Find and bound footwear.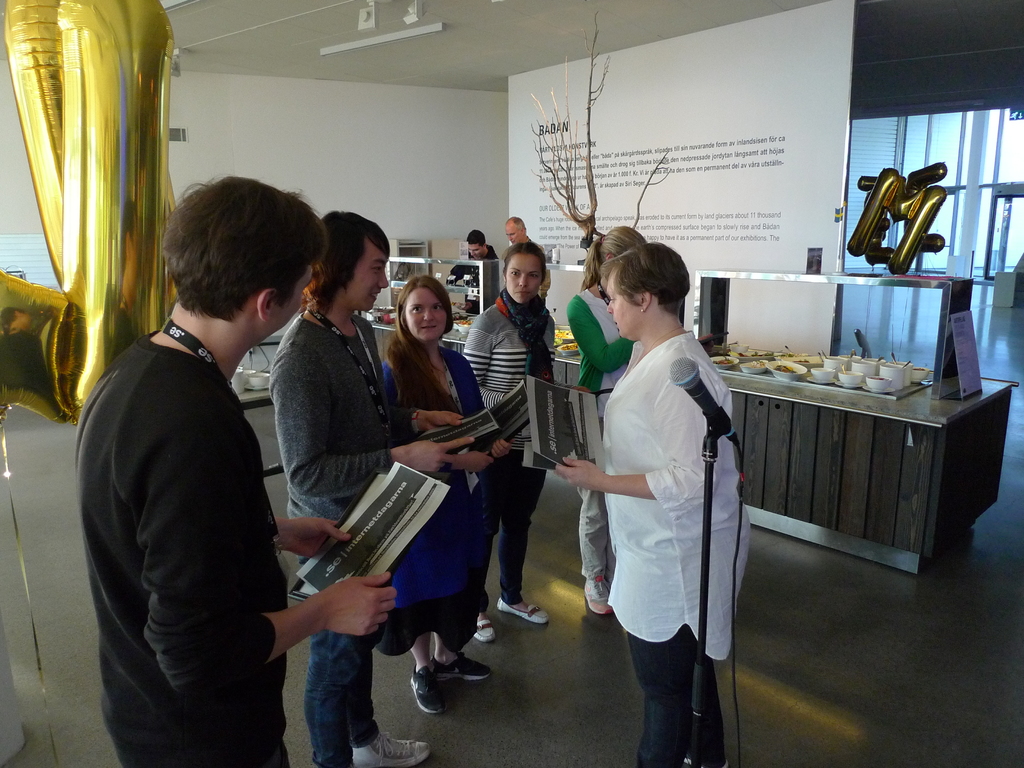
Bound: [431,653,494,675].
